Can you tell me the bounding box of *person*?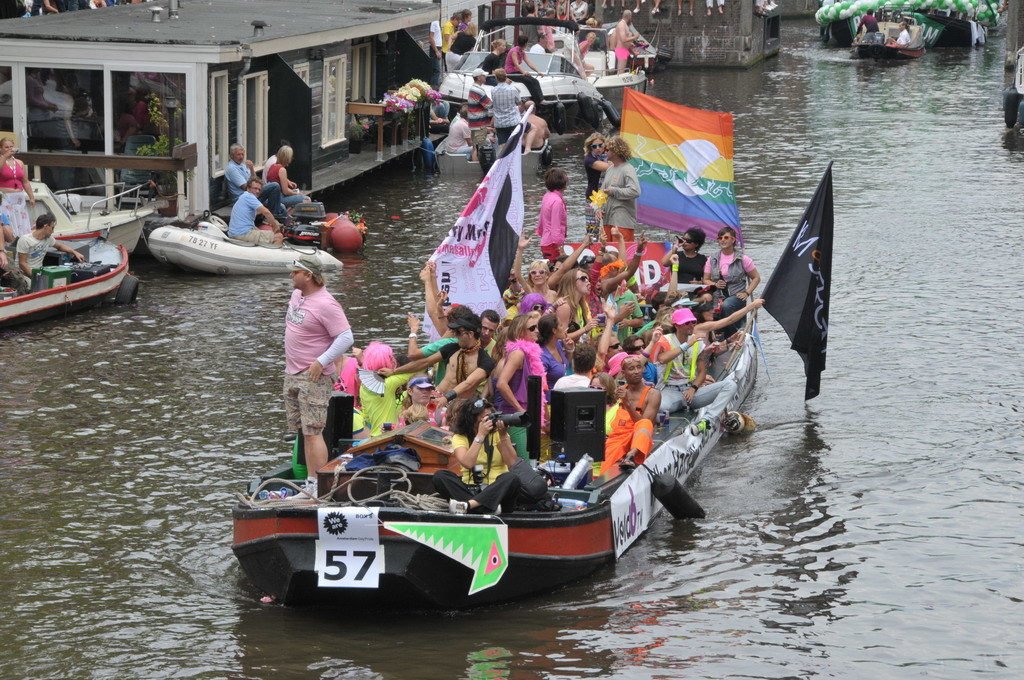
bbox=(556, 0, 571, 23).
